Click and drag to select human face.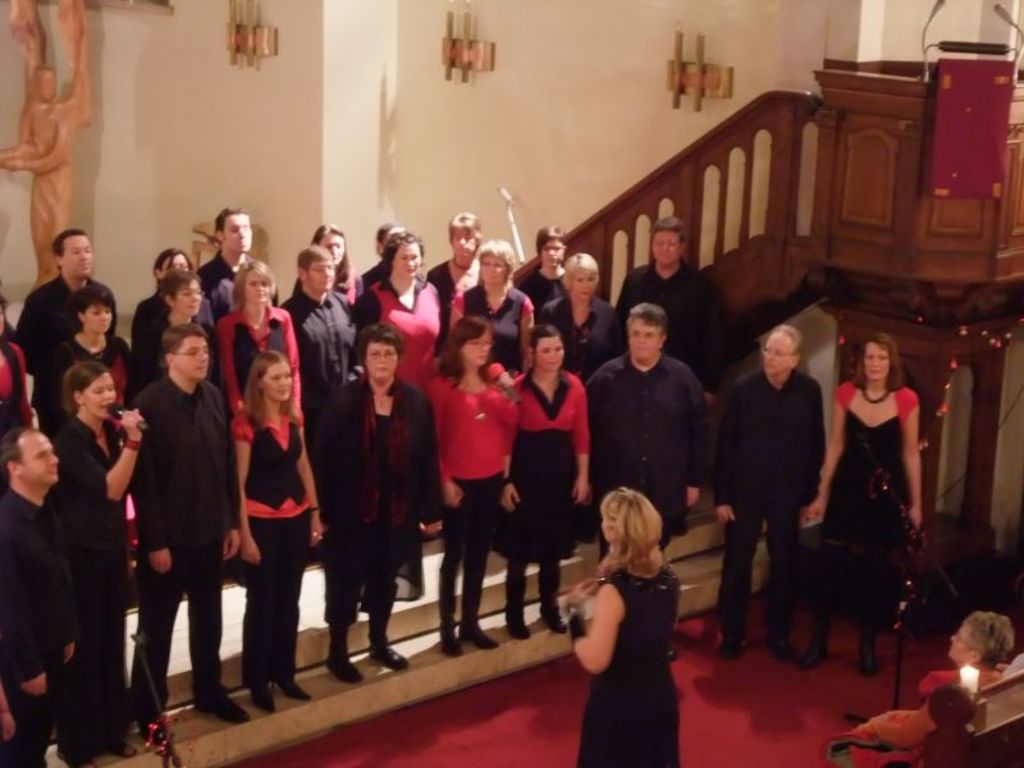
Selection: [178,338,211,378].
